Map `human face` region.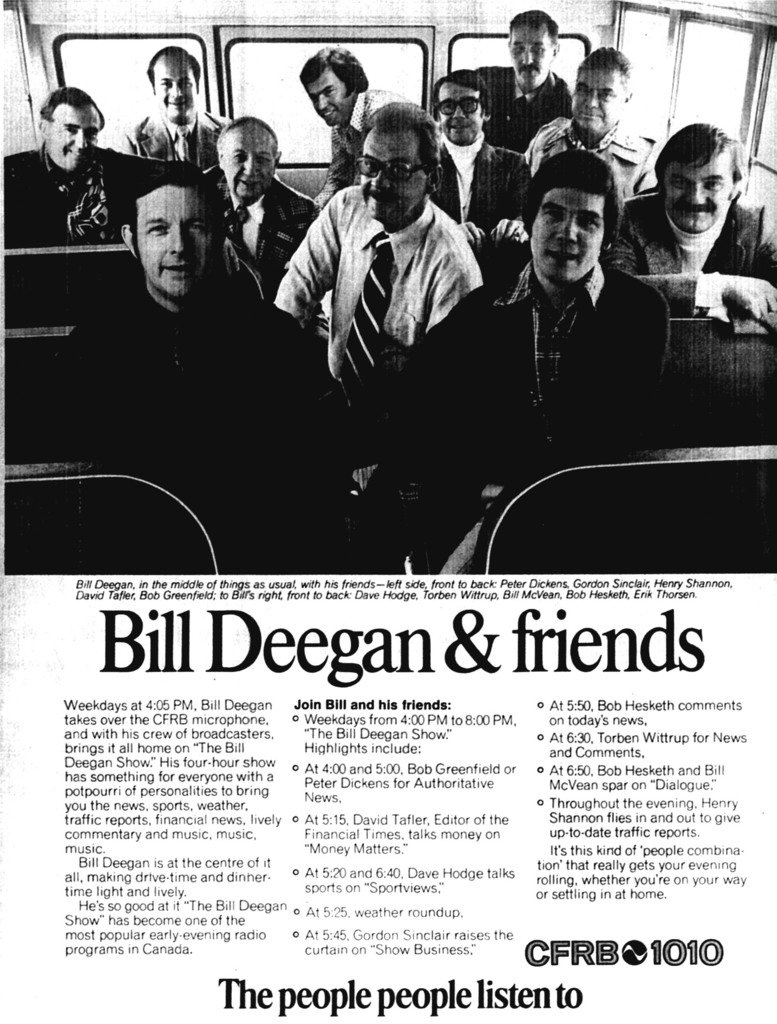
Mapped to crop(668, 157, 725, 230).
